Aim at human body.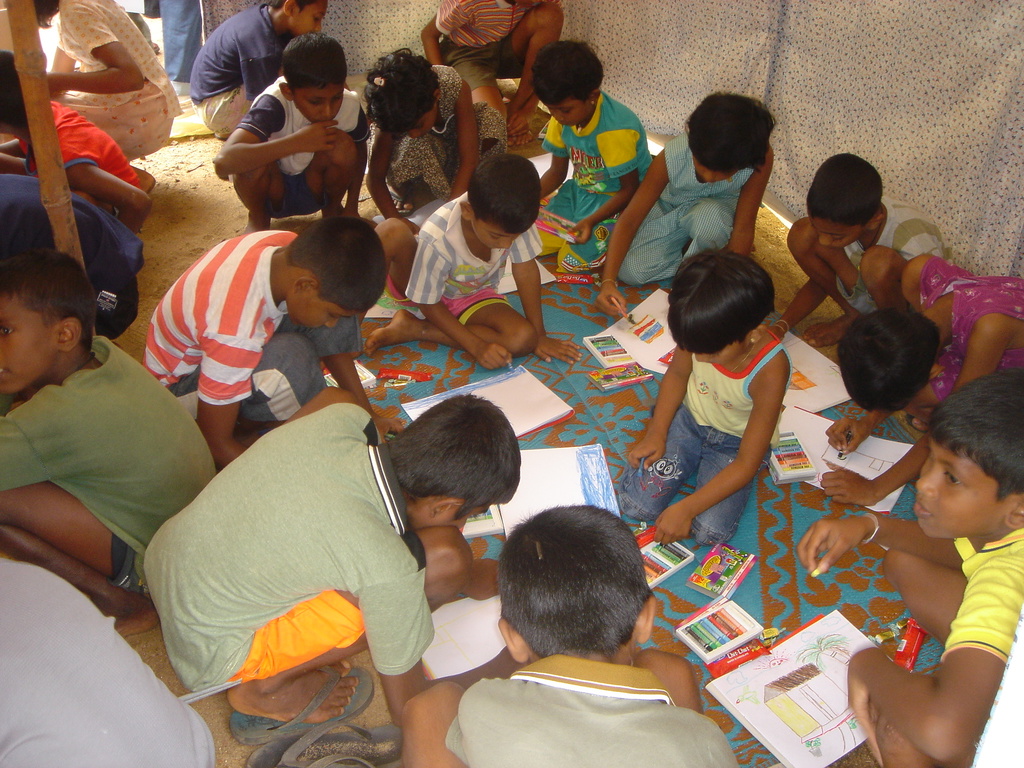
Aimed at box(1, 179, 124, 339).
